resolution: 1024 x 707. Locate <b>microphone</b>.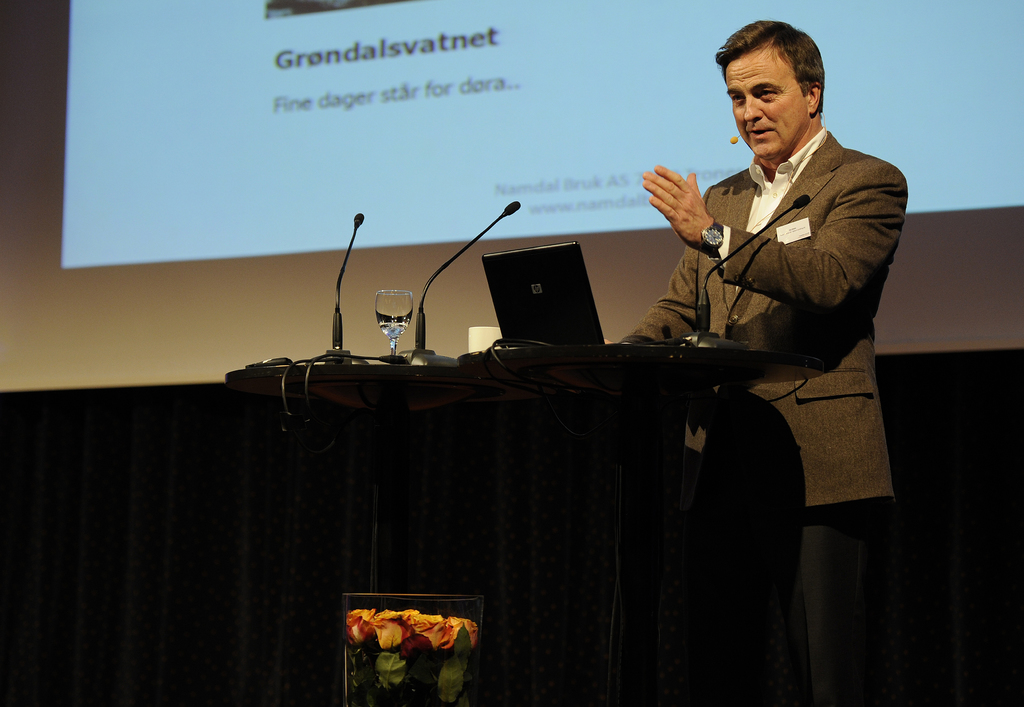
[673, 191, 814, 346].
